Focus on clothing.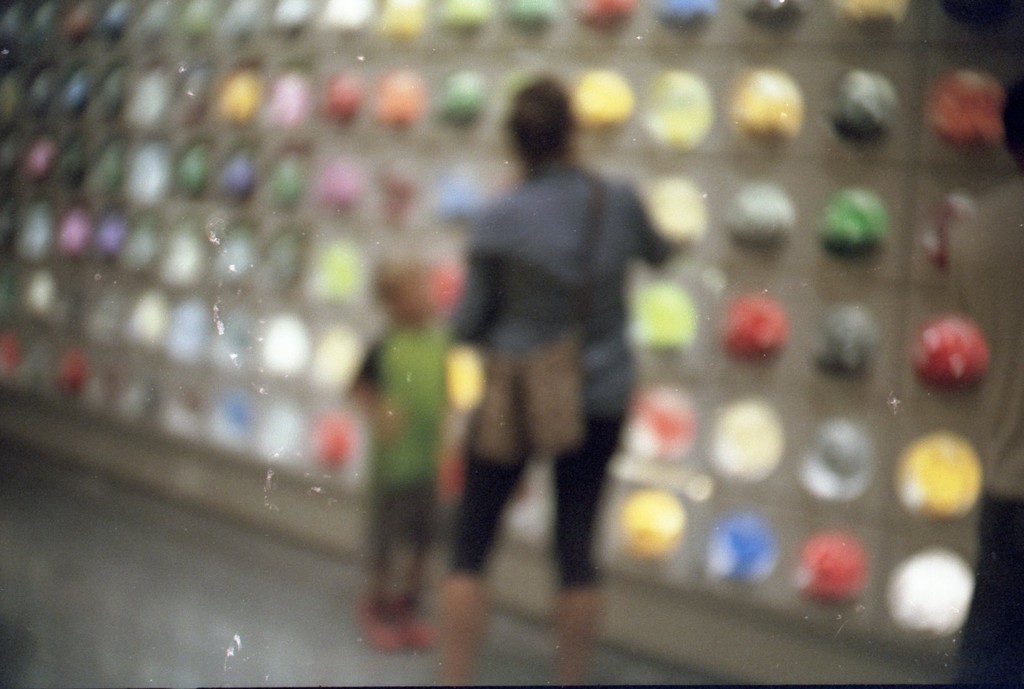
Focused at <box>441,79,649,609</box>.
